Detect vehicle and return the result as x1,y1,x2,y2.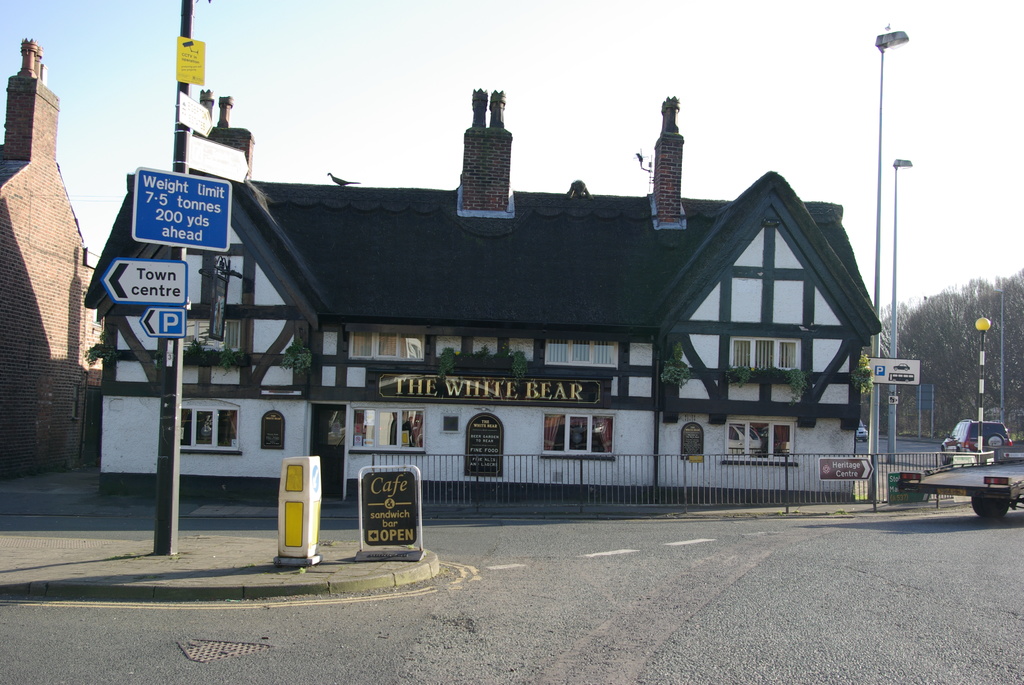
856,418,867,441.
